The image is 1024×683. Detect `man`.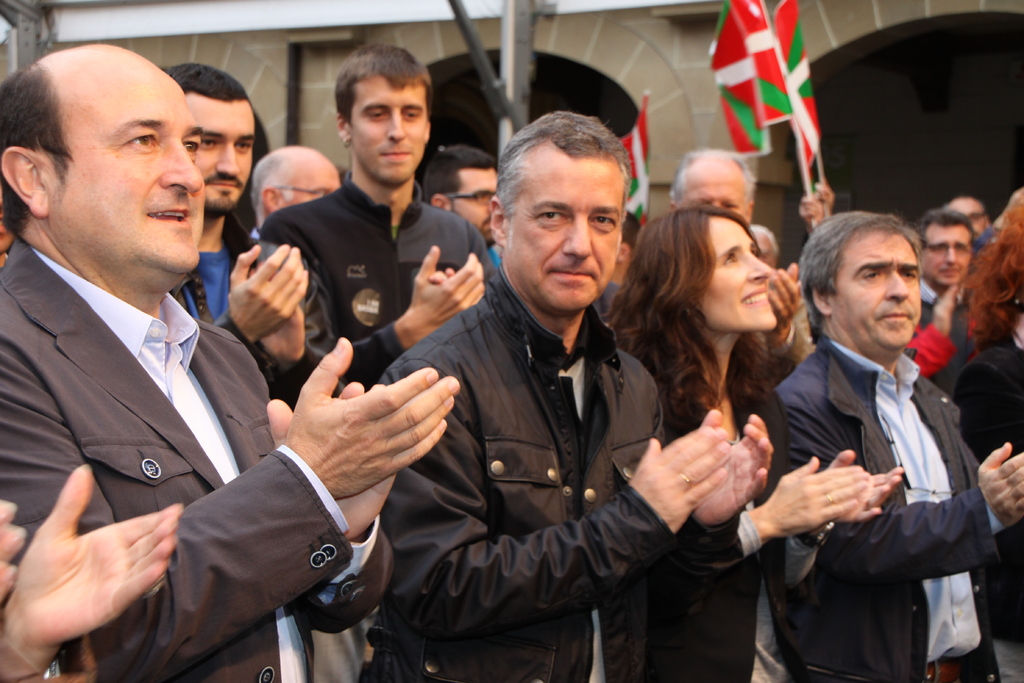
Detection: x1=775, y1=209, x2=1023, y2=682.
